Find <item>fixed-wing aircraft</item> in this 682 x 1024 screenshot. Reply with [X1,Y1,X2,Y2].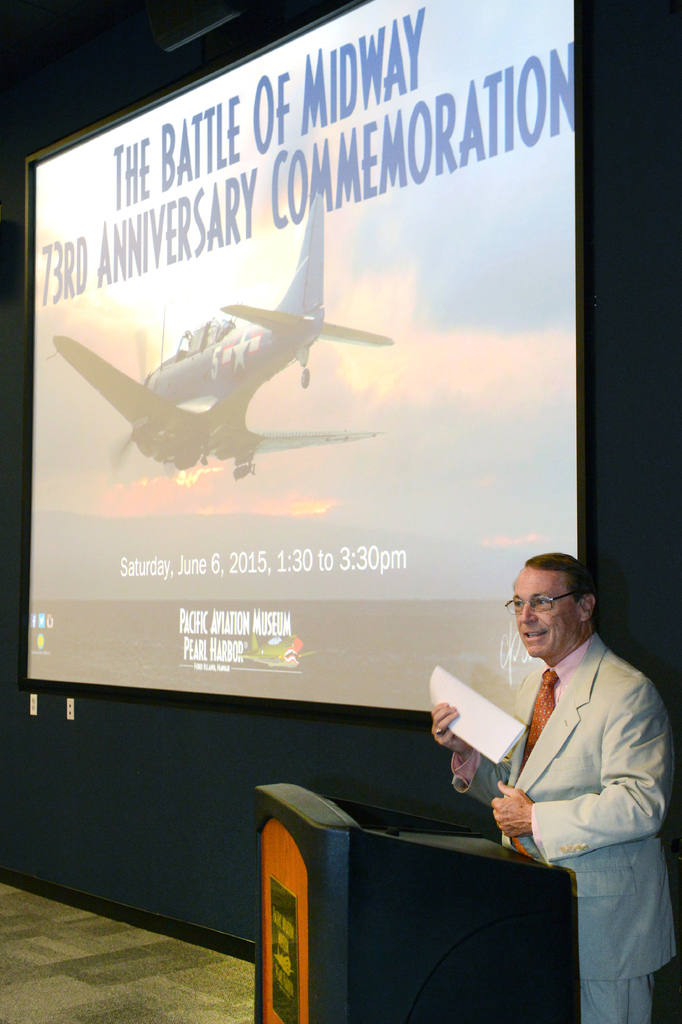
[41,193,389,478].
